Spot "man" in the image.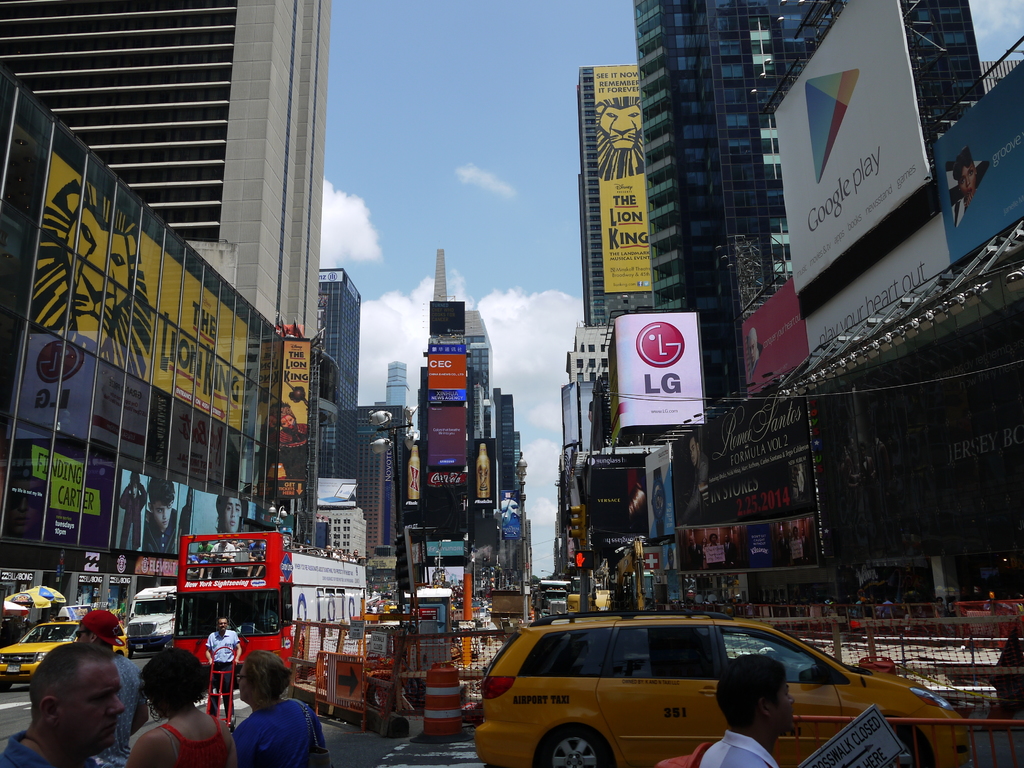
"man" found at region(246, 541, 252, 550).
